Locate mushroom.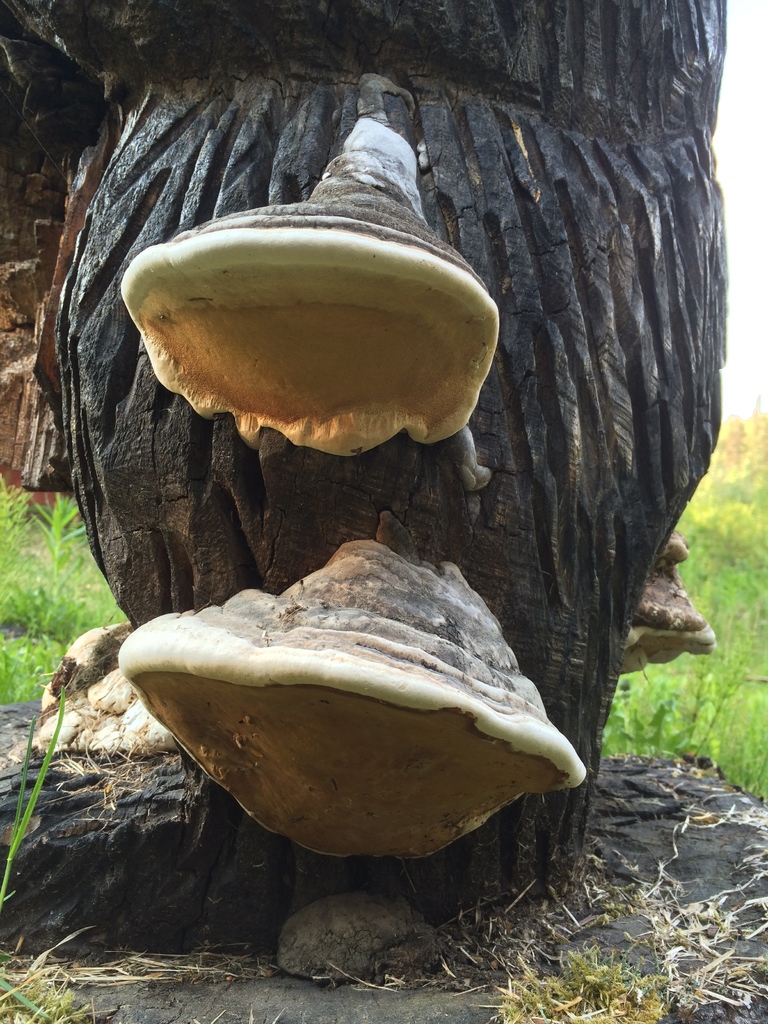
Bounding box: crop(618, 531, 716, 676).
